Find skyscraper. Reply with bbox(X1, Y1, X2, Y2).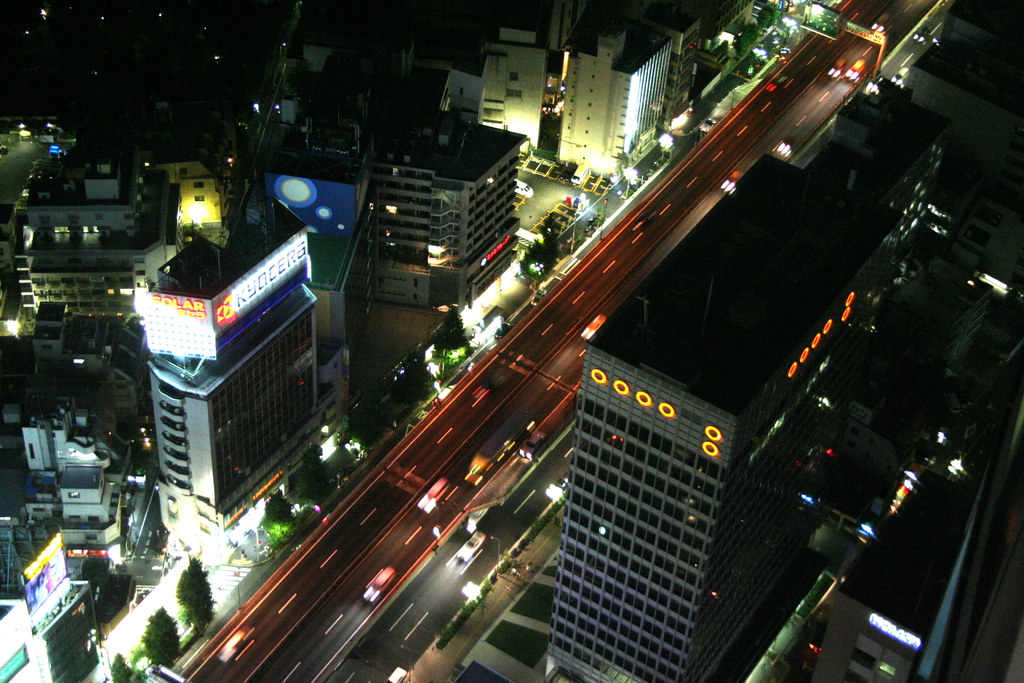
bbox(359, 91, 536, 311).
